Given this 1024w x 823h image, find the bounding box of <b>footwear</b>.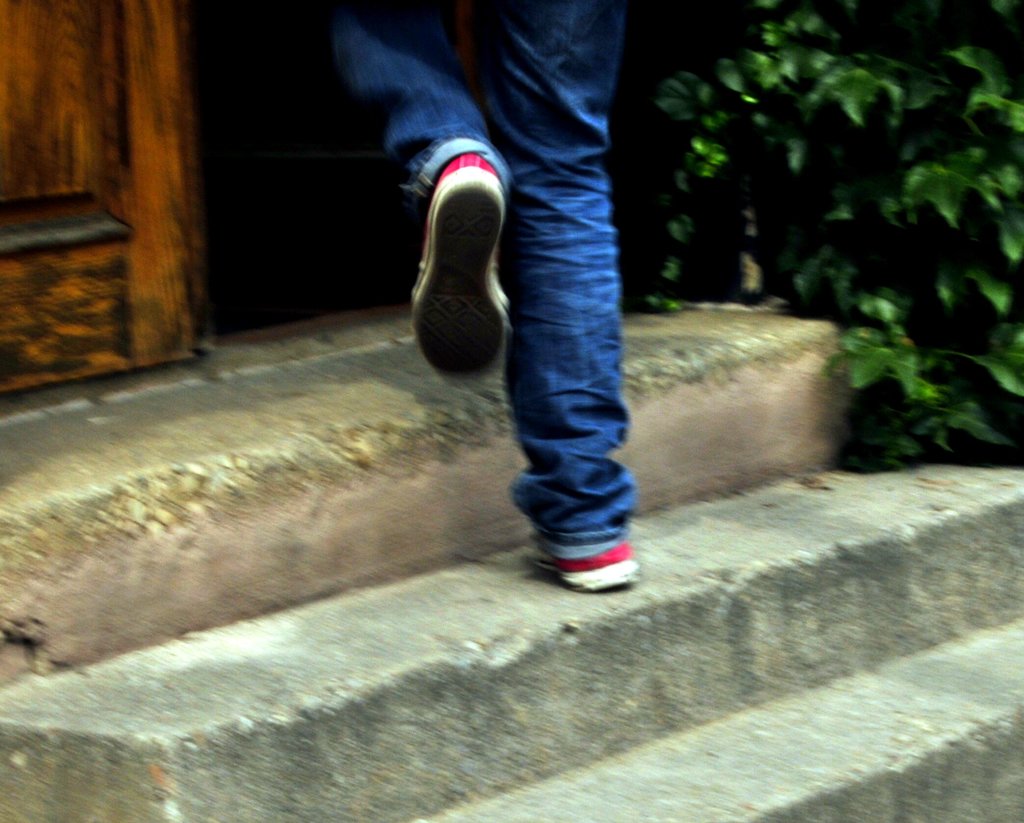
x1=406, y1=136, x2=510, y2=385.
